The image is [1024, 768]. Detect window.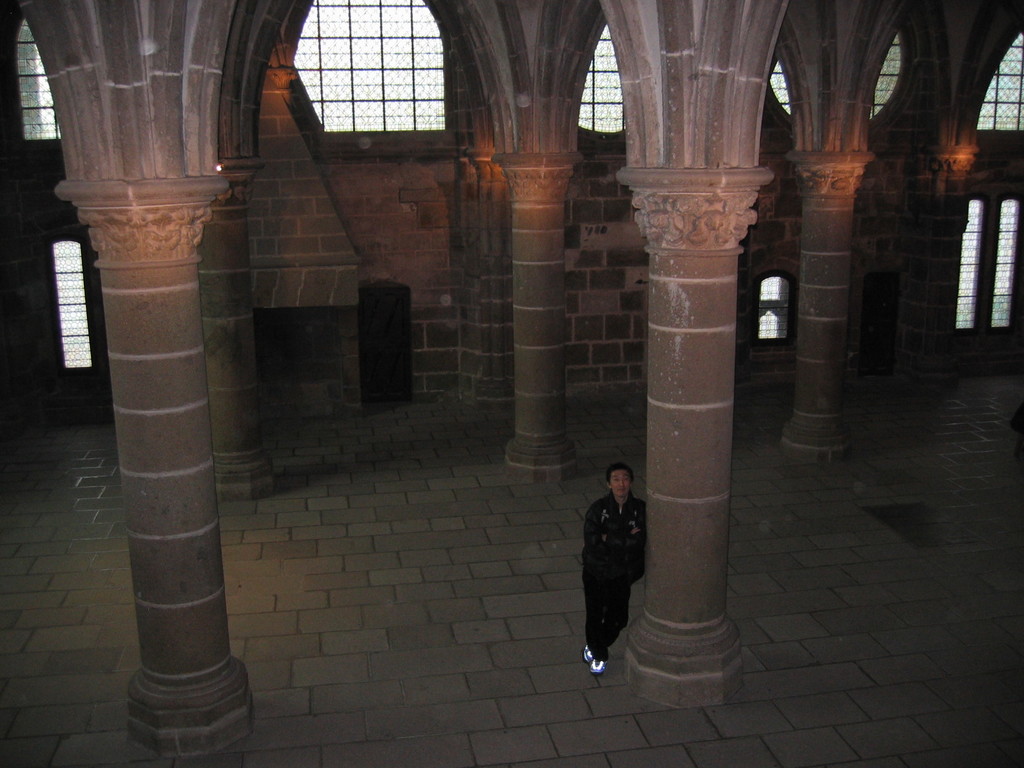
Detection: left=293, top=0, right=445, bottom=135.
